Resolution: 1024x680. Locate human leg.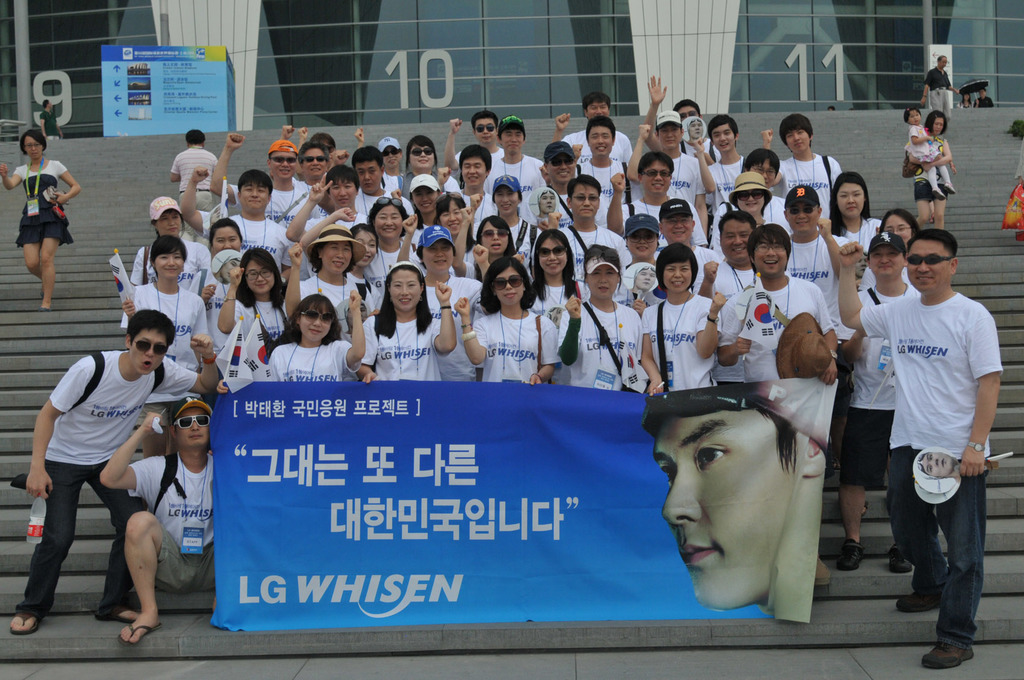
82,471,151,627.
